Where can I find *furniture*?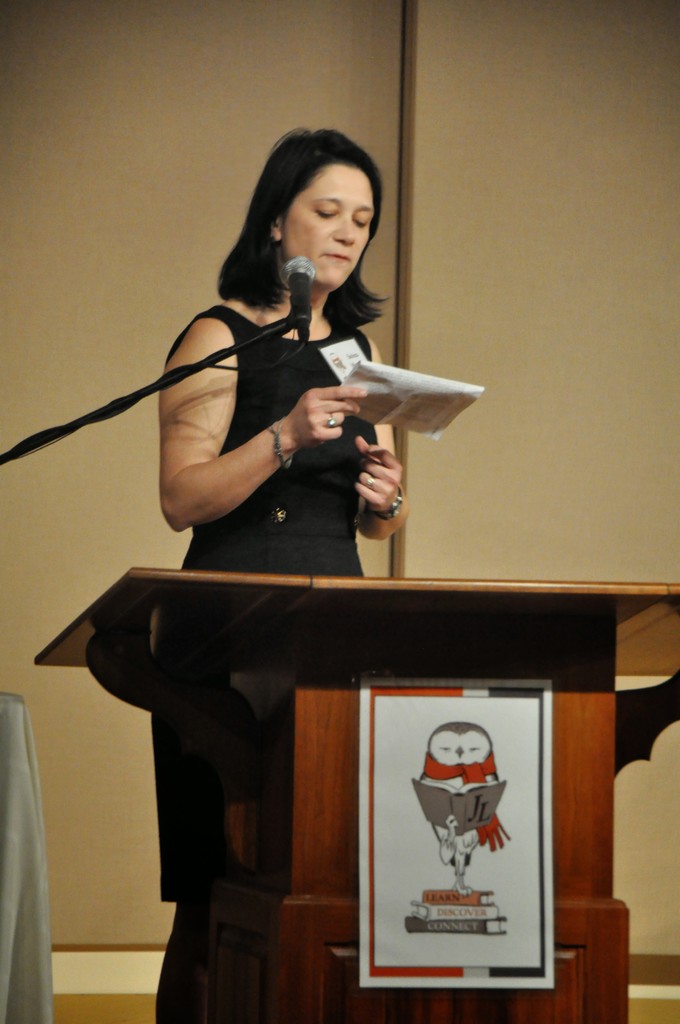
You can find it at (34,563,679,1023).
